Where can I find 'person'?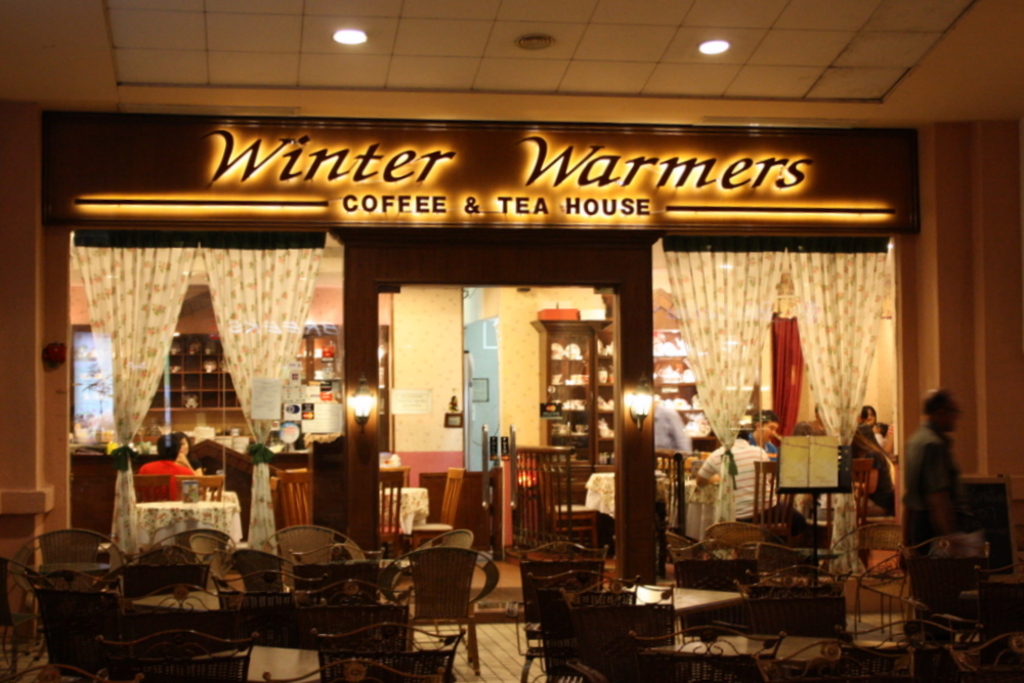
You can find it at (139, 433, 194, 505).
